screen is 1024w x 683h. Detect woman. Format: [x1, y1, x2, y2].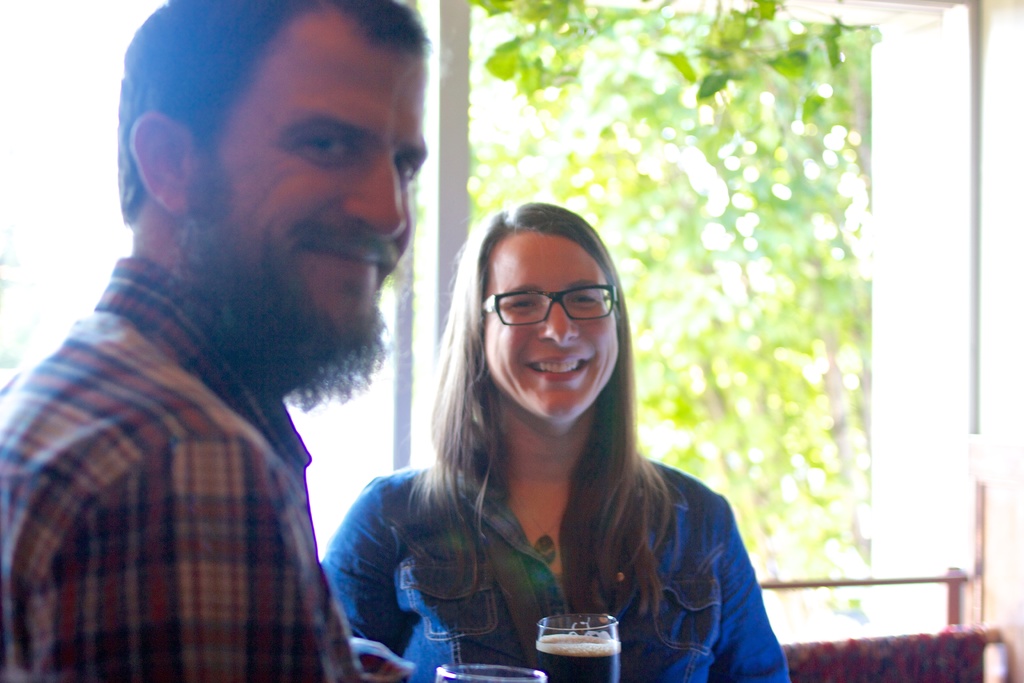
[324, 201, 795, 682].
